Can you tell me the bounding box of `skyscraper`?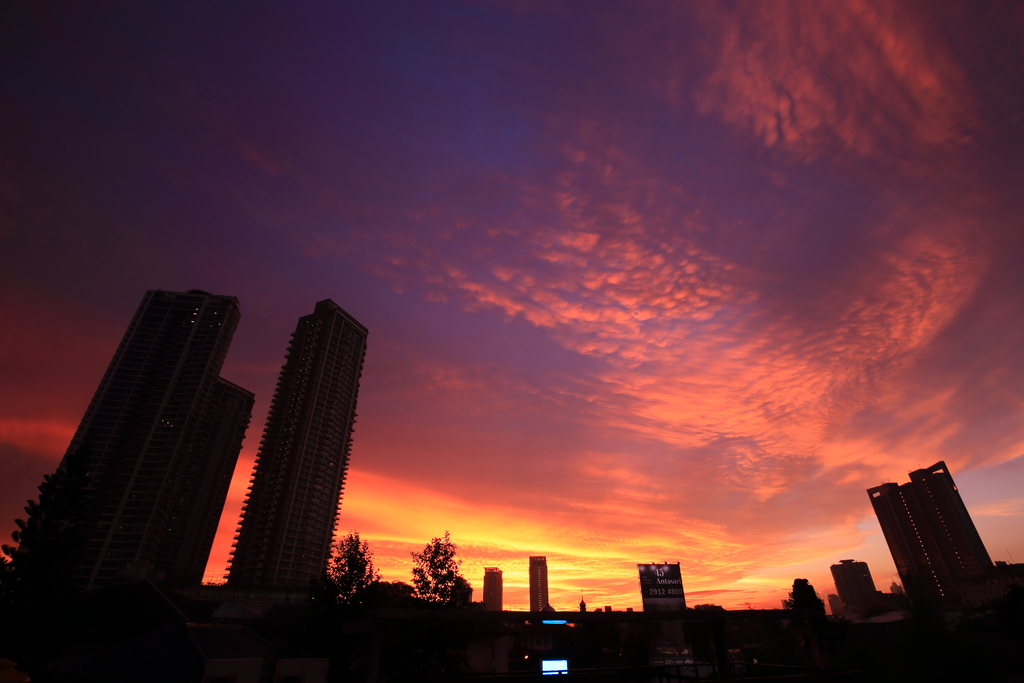
[left=228, top=297, right=376, bottom=599].
